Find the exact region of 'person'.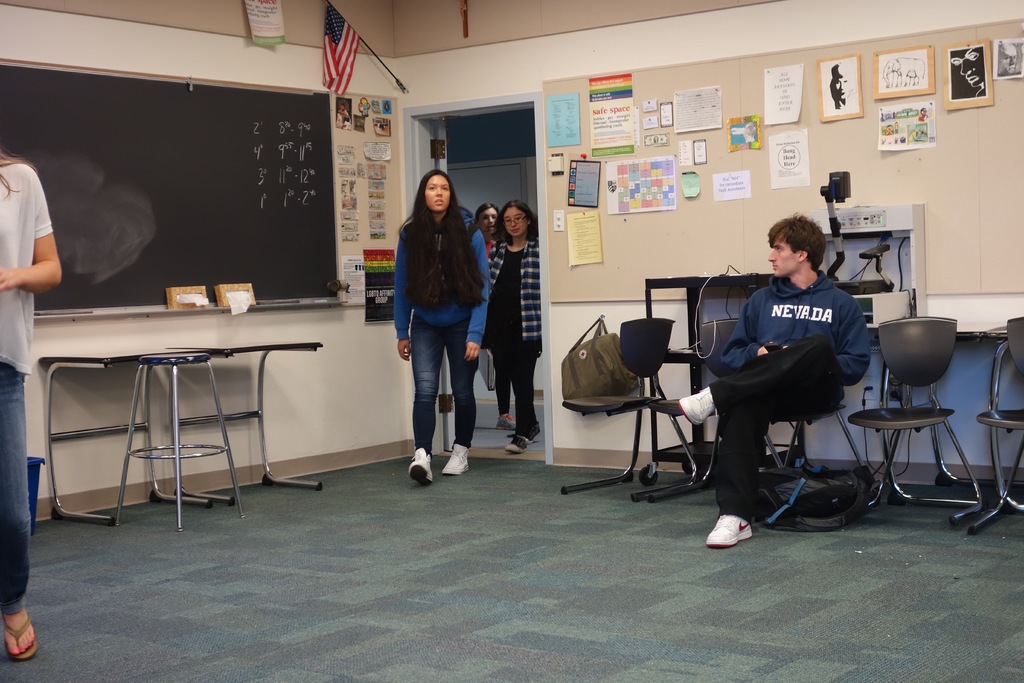
Exact region: x1=4, y1=136, x2=63, y2=663.
